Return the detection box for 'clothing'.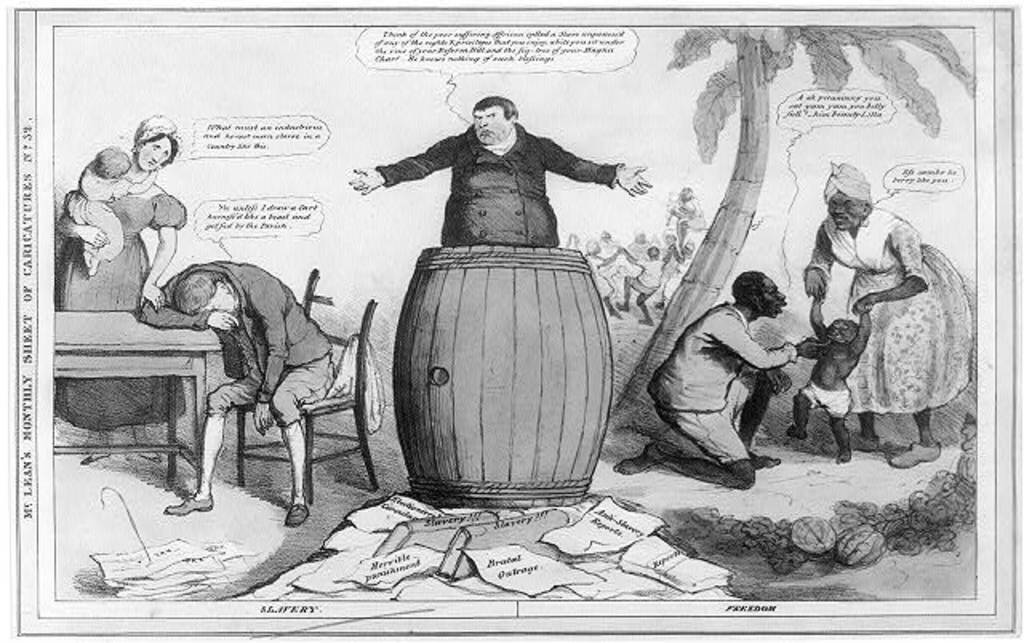
box=[640, 304, 797, 488].
